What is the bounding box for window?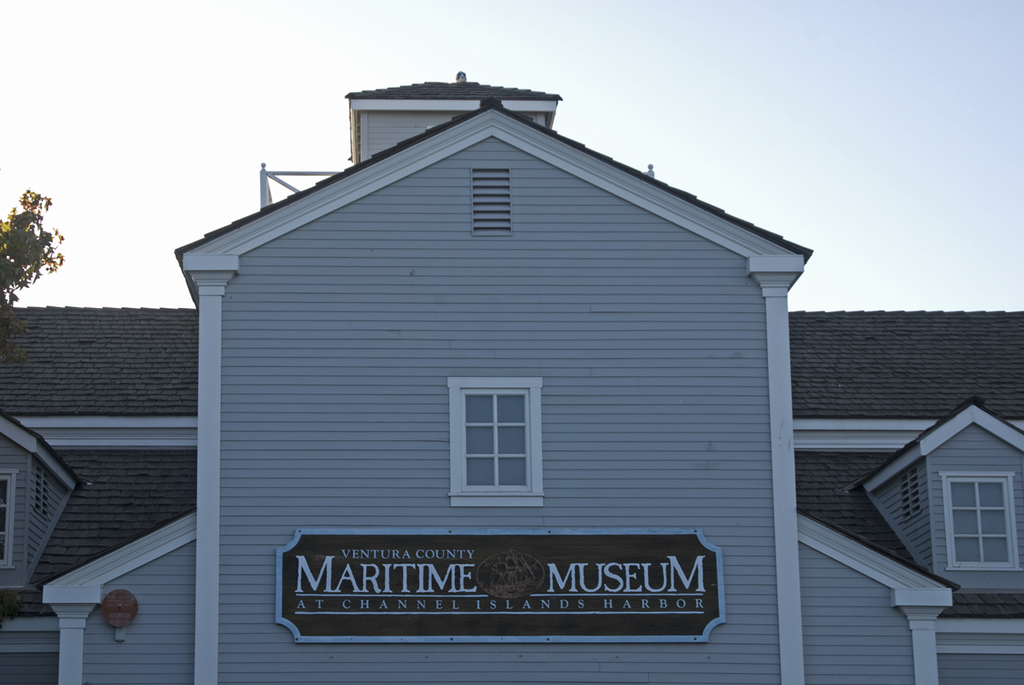
box=[945, 472, 1019, 571].
